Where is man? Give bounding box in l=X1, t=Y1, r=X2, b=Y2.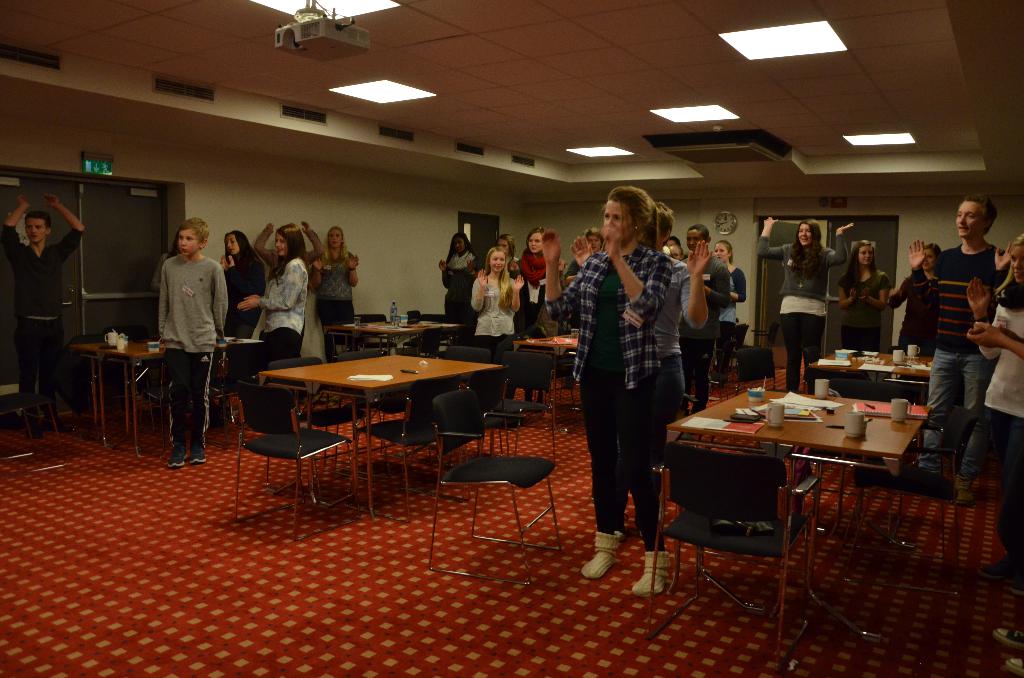
l=680, t=223, r=734, b=414.
